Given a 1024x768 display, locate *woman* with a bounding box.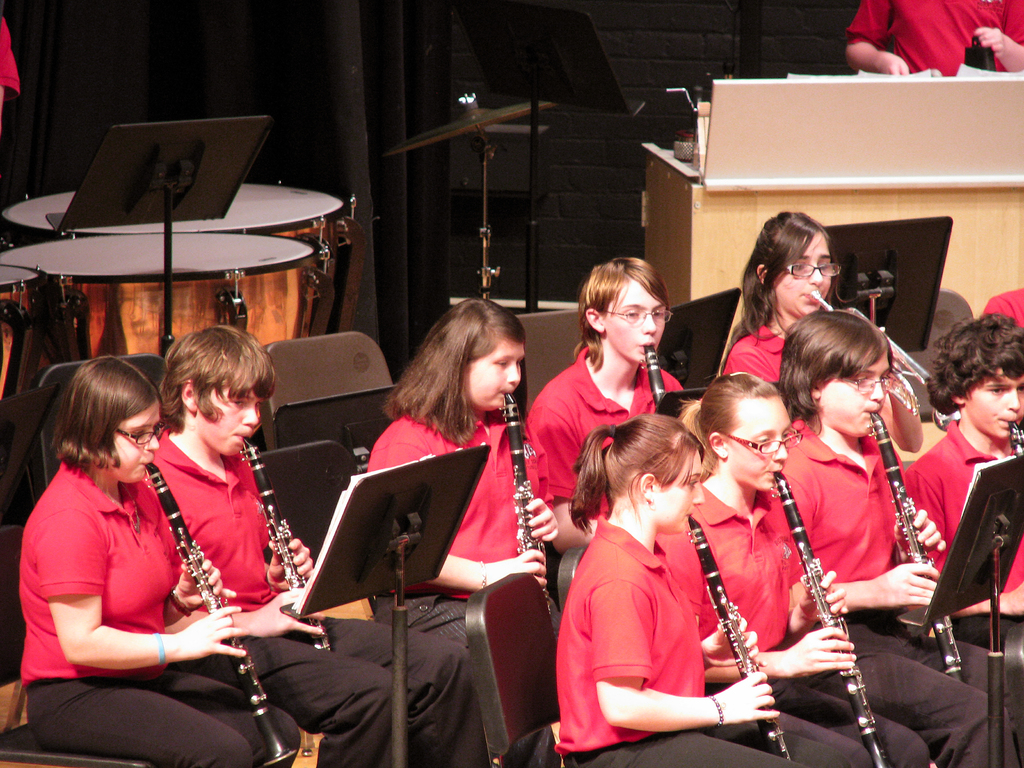
Located: (x1=106, y1=317, x2=488, y2=767).
